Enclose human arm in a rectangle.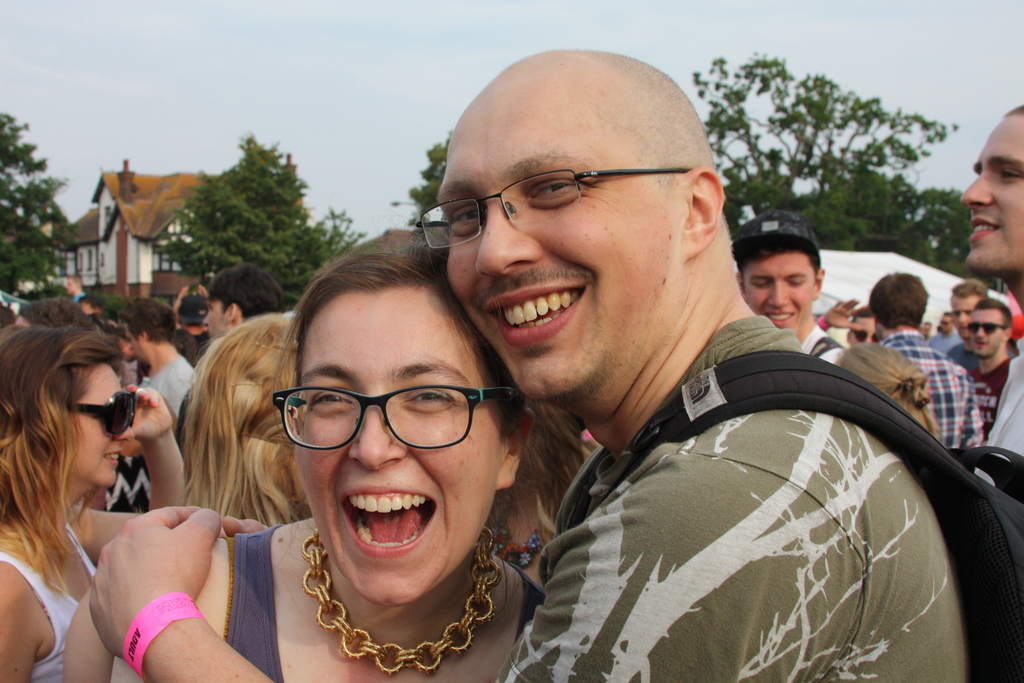
bbox=[0, 561, 55, 682].
